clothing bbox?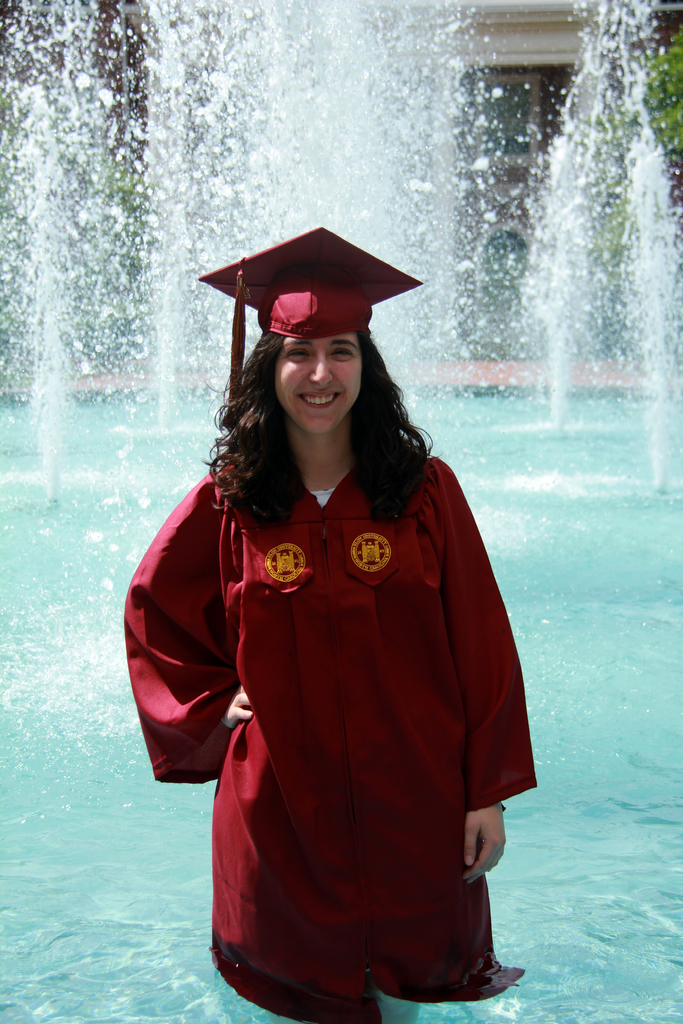
x1=126 y1=456 x2=536 y2=1023
